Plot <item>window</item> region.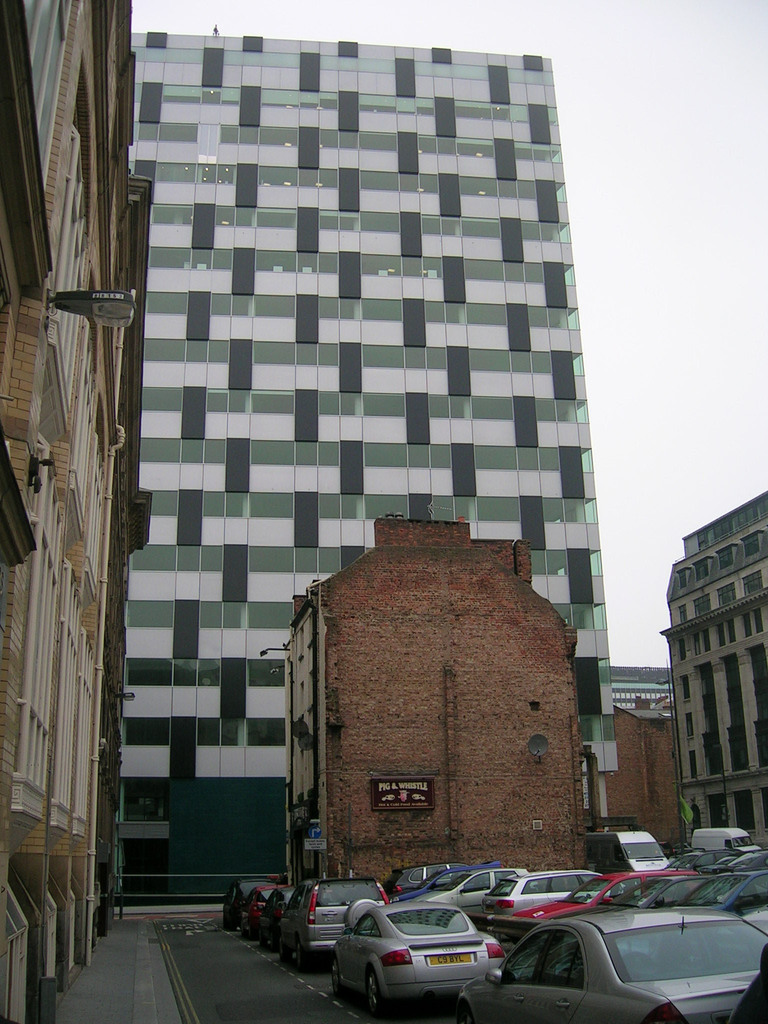
Plotted at <bbox>741, 572, 765, 596</bbox>.
